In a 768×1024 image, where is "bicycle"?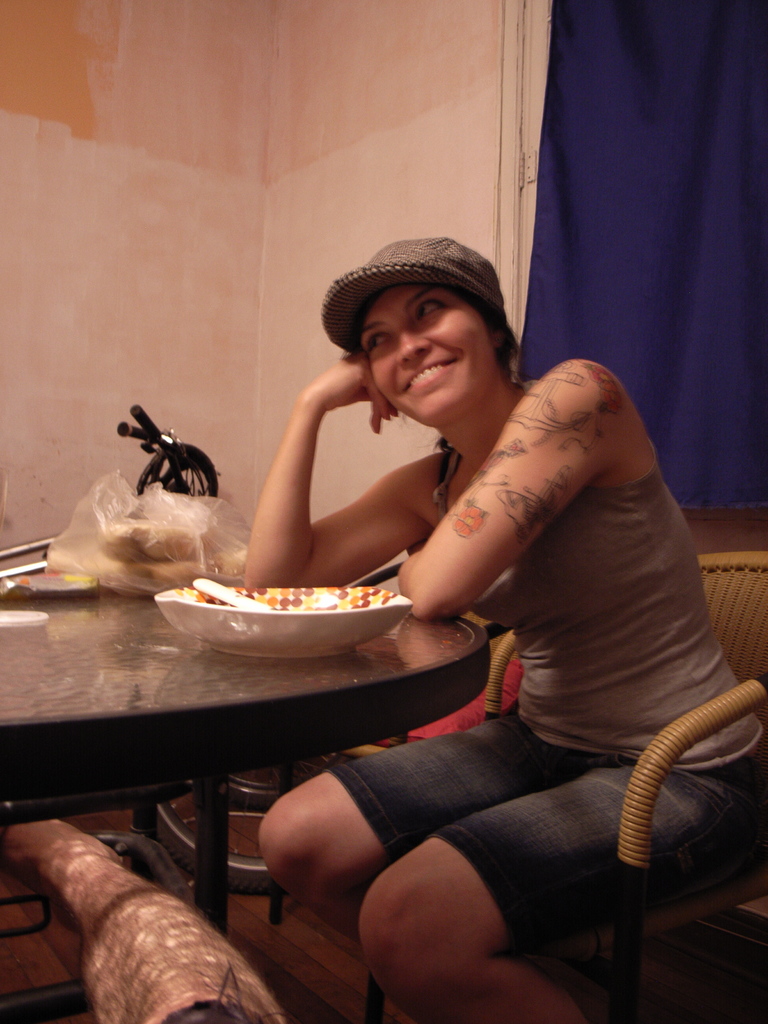
(0,412,339,888).
